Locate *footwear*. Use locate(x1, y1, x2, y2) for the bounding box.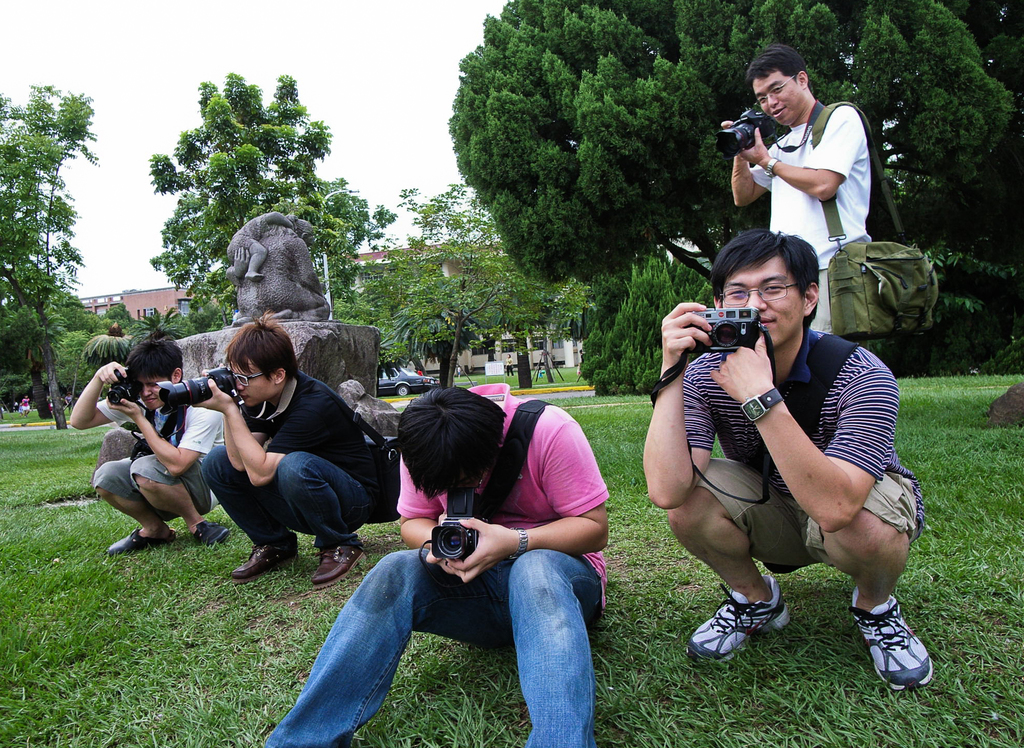
locate(190, 520, 232, 545).
